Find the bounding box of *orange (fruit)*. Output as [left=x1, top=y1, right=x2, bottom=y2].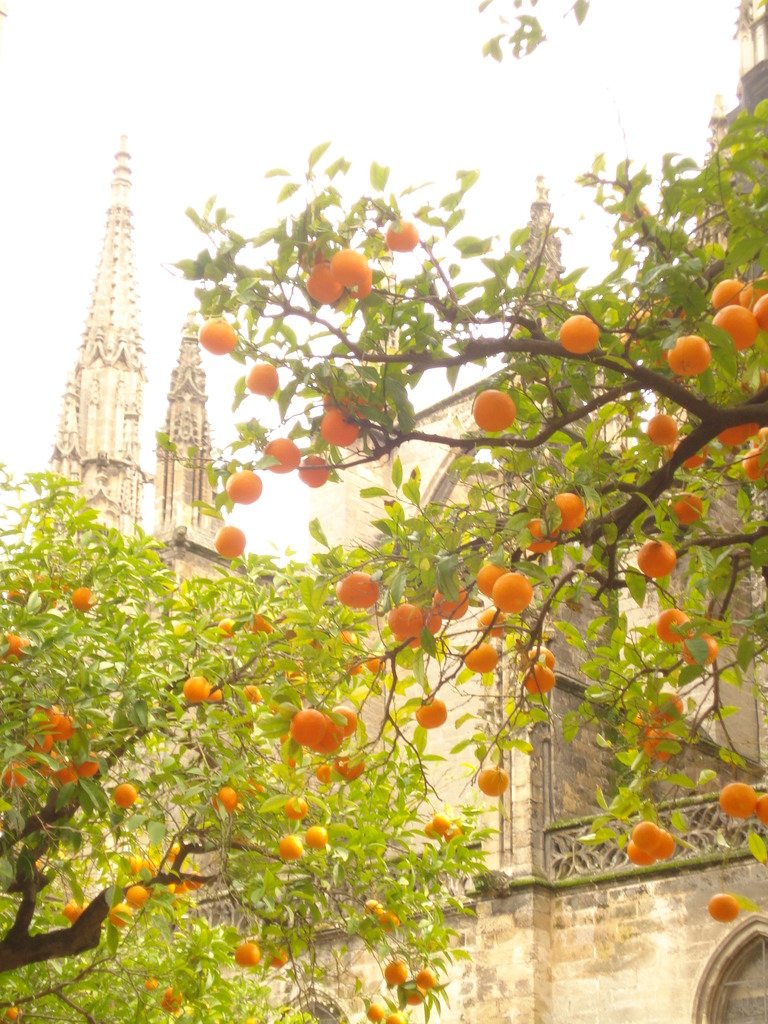
[left=305, top=820, right=328, bottom=844].
